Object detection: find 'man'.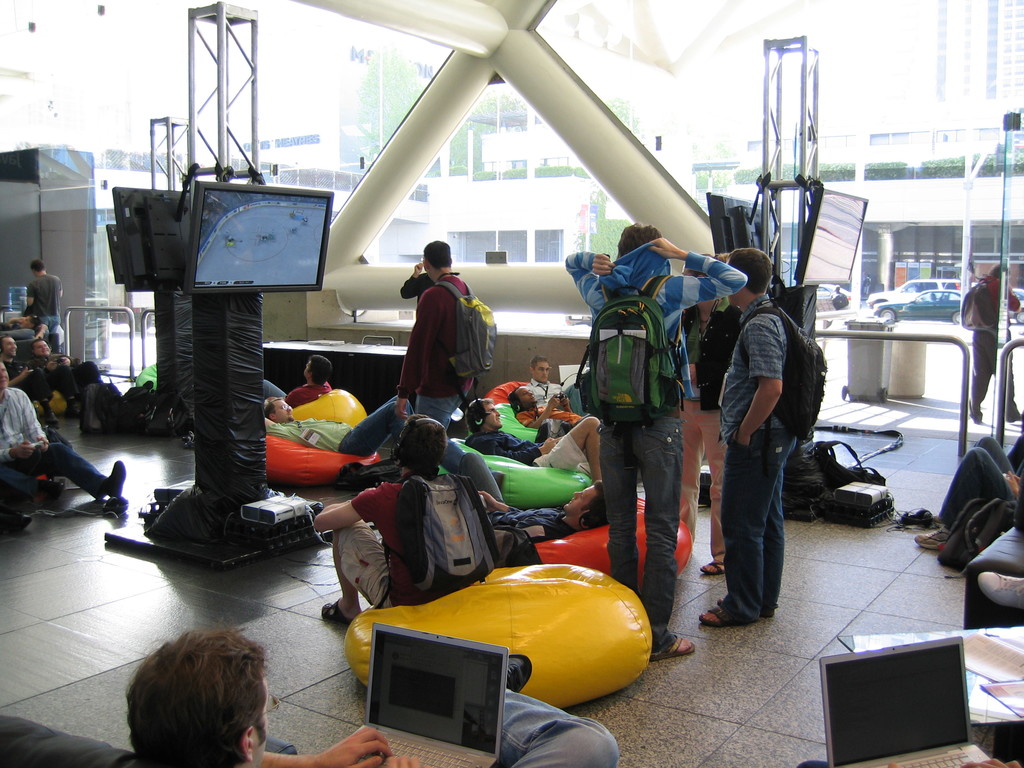
{"x1": 916, "y1": 431, "x2": 1023, "y2": 552}.
